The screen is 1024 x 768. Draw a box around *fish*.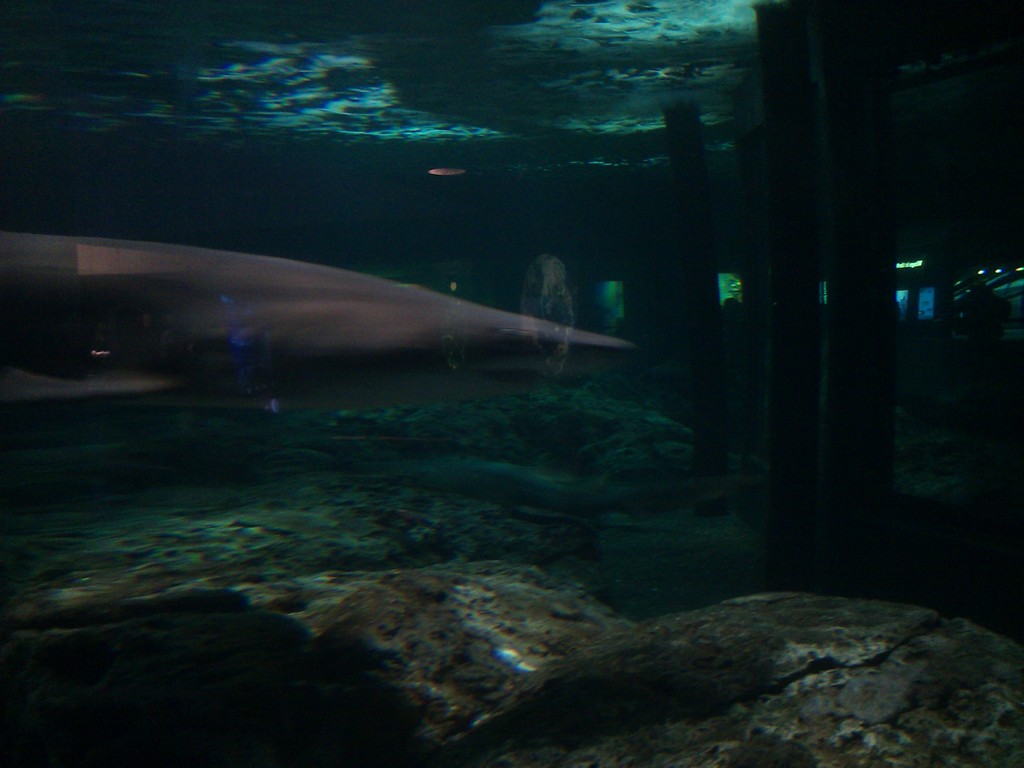
region(33, 214, 627, 403).
